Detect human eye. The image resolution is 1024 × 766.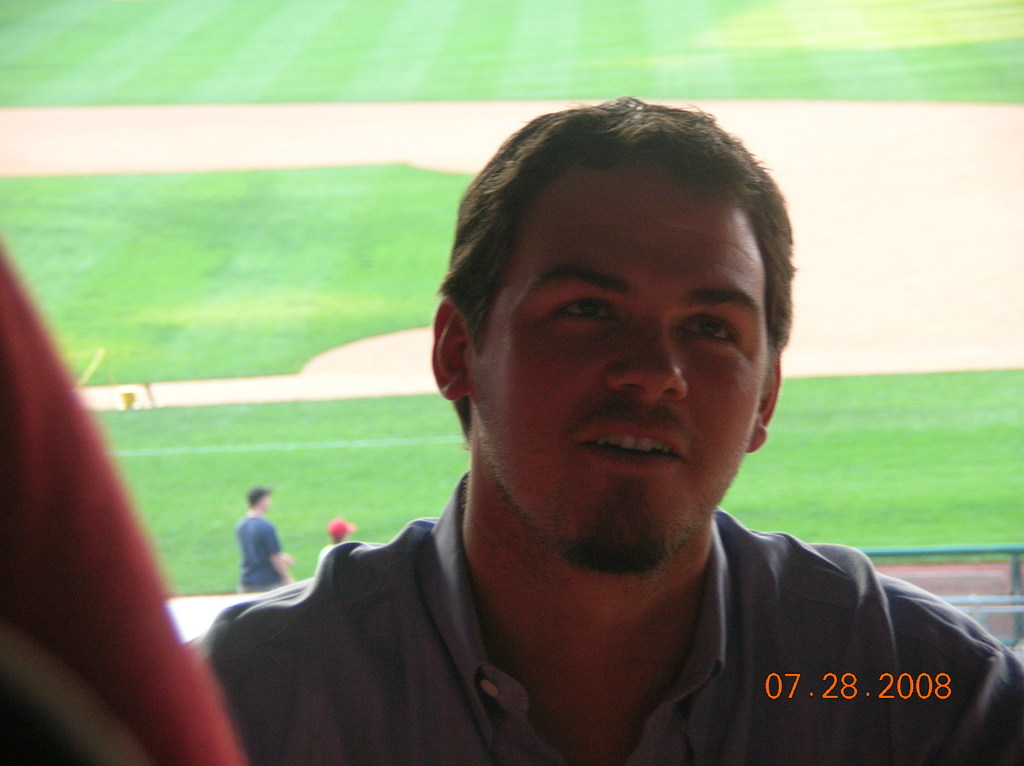
<box>543,294,628,346</box>.
